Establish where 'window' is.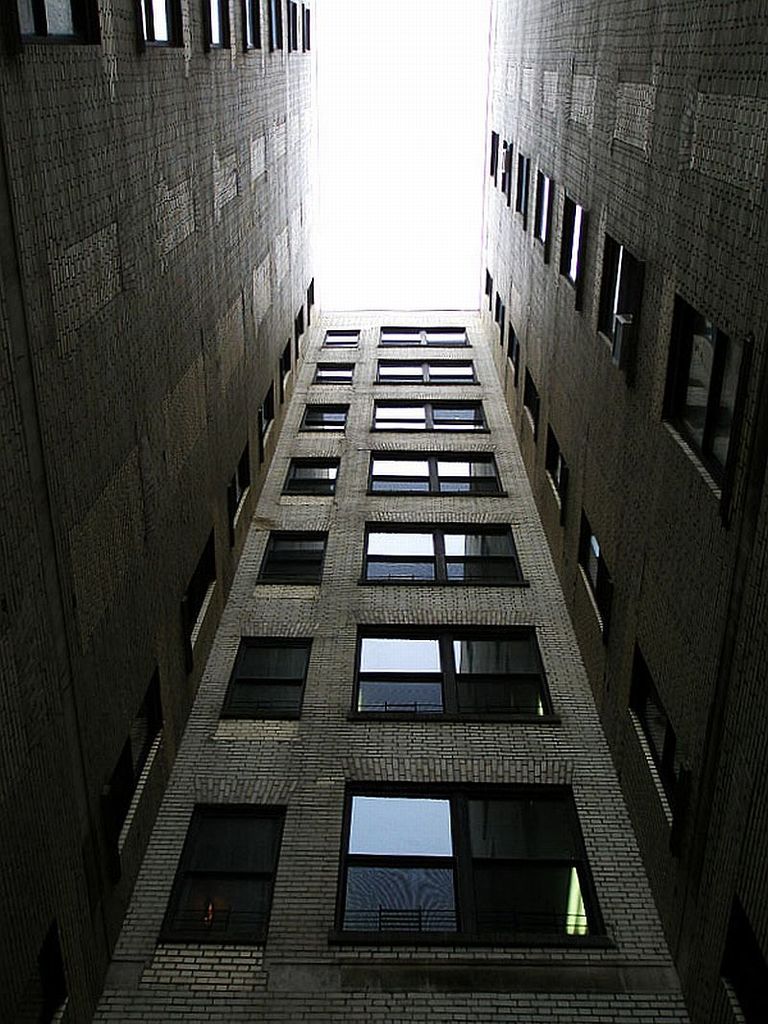
Established at <region>34, 923, 67, 1023</region>.
